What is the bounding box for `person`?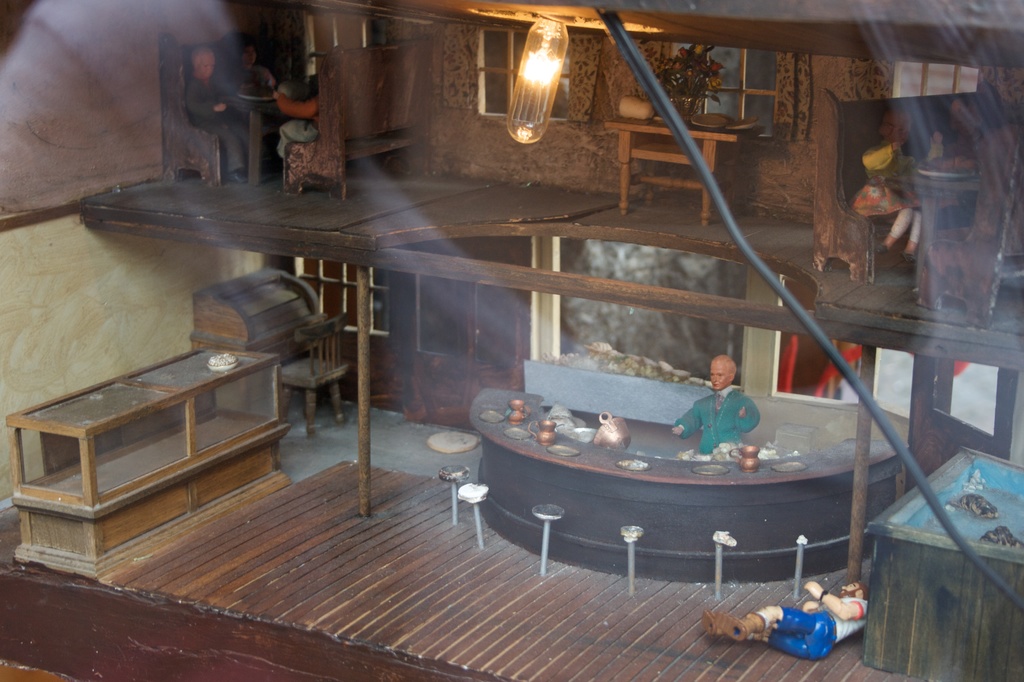
272, 56, 319, 160.
